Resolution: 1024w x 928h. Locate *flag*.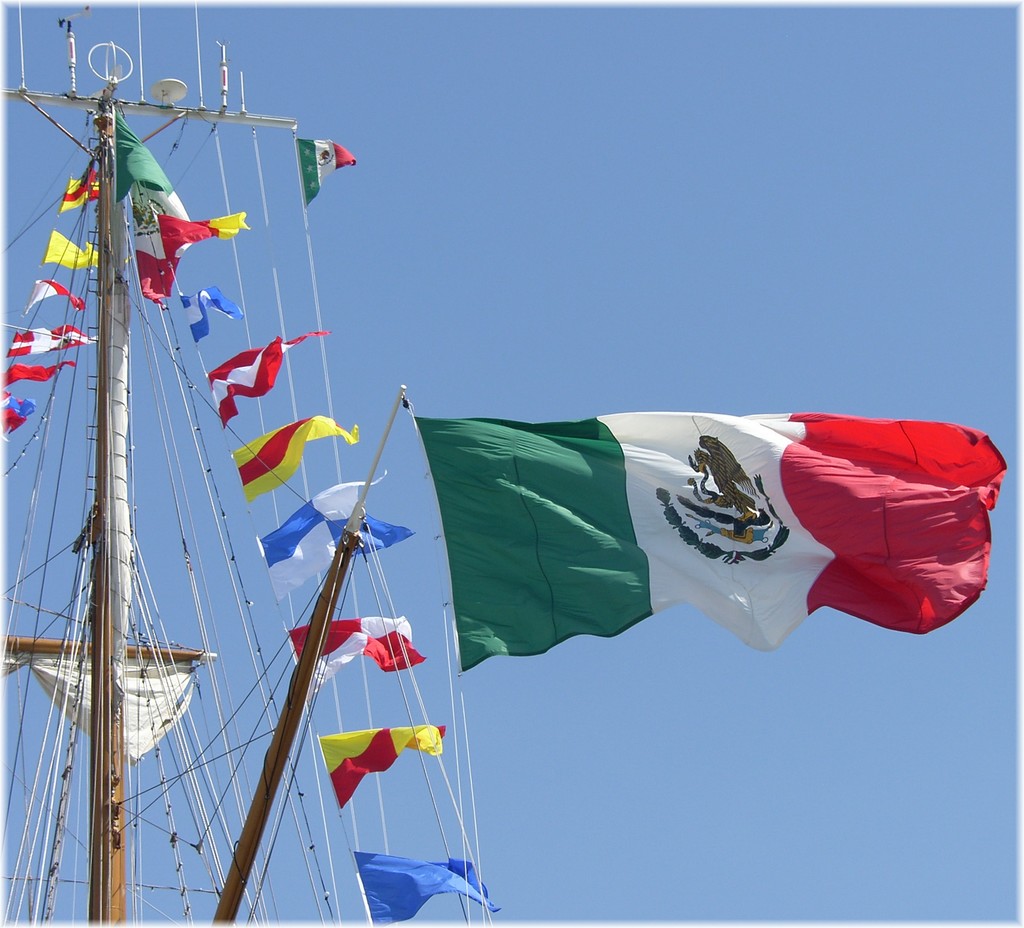
<region>40, 227, 107, 267</region>.
